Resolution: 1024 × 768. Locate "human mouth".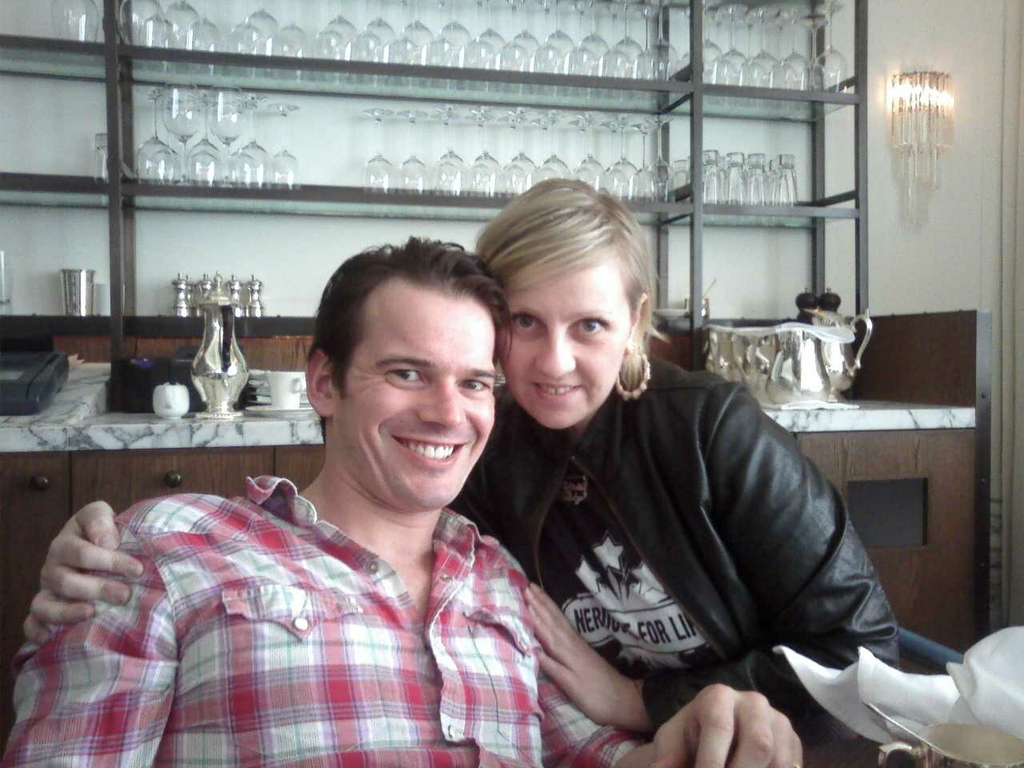
detection(534, 375, 579, 401).
